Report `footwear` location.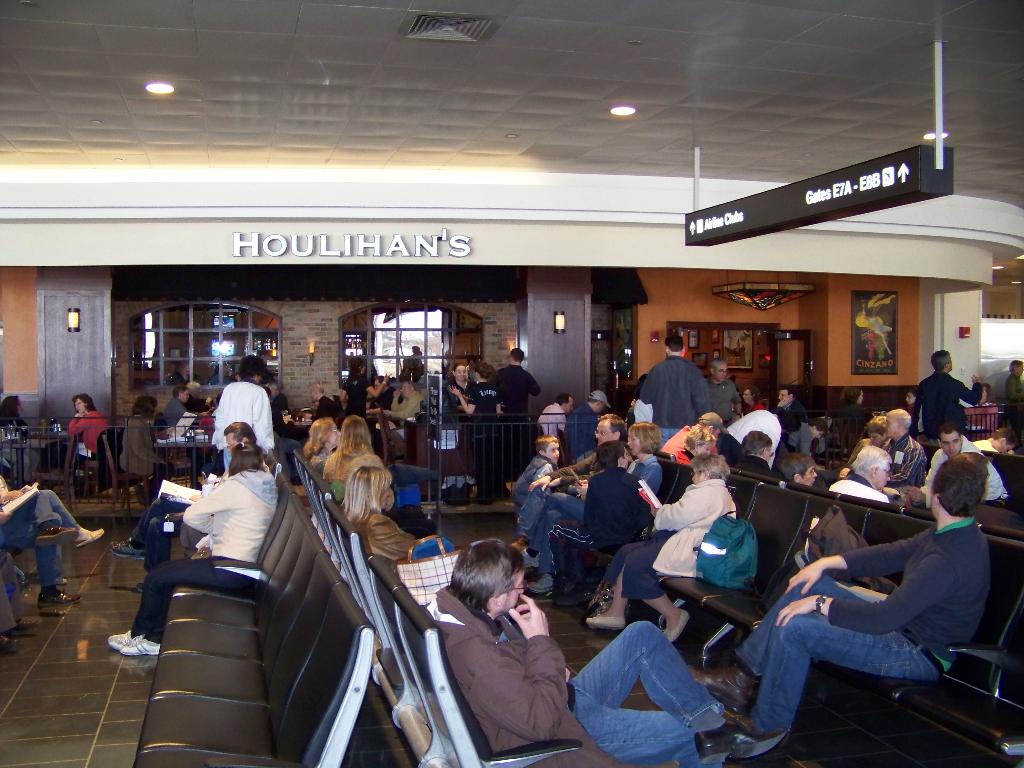
Report: [x1=664, y1=609, x2=685, y2=641].
